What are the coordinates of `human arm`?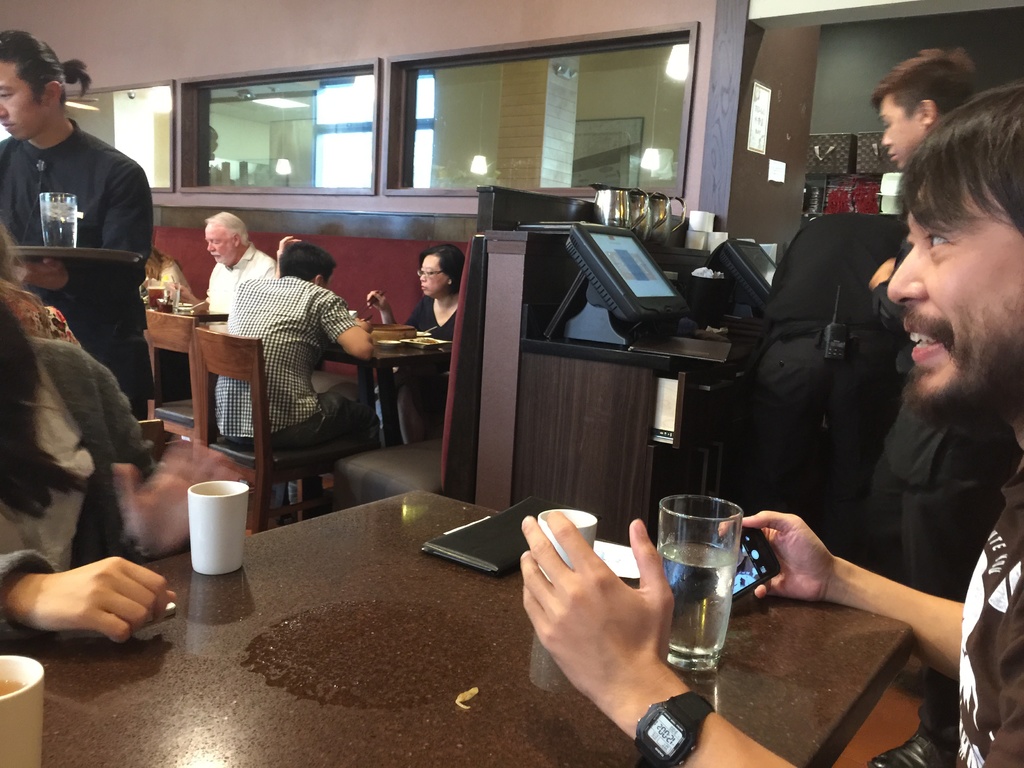
x1=15 y1=144 x2=161 y2=307.
